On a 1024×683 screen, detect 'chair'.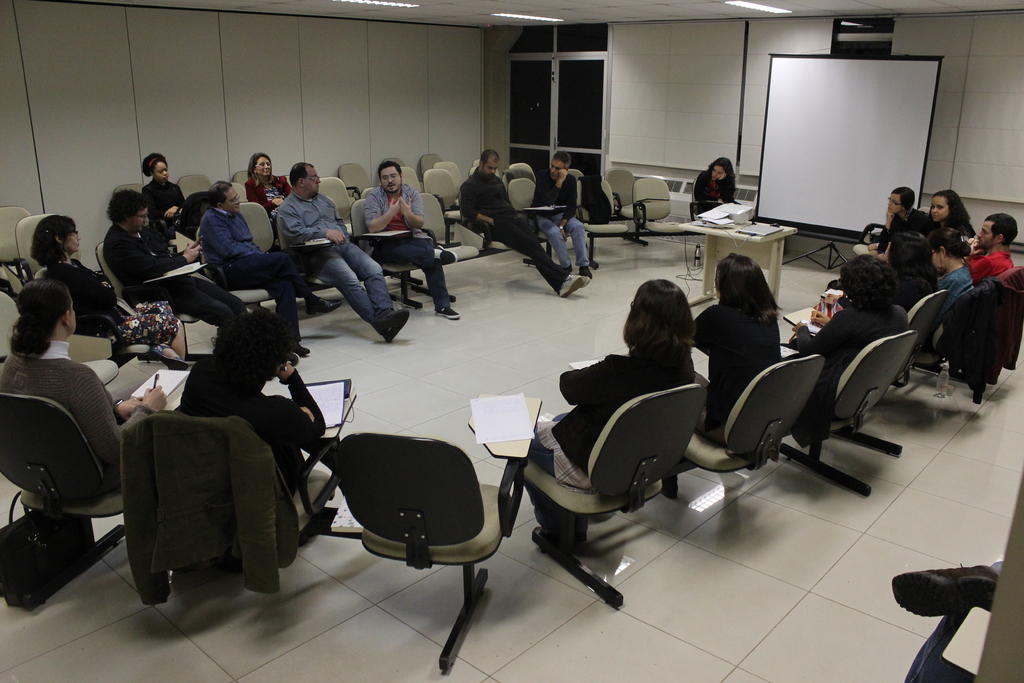
<region>229, 201, 279, 325</region>.
